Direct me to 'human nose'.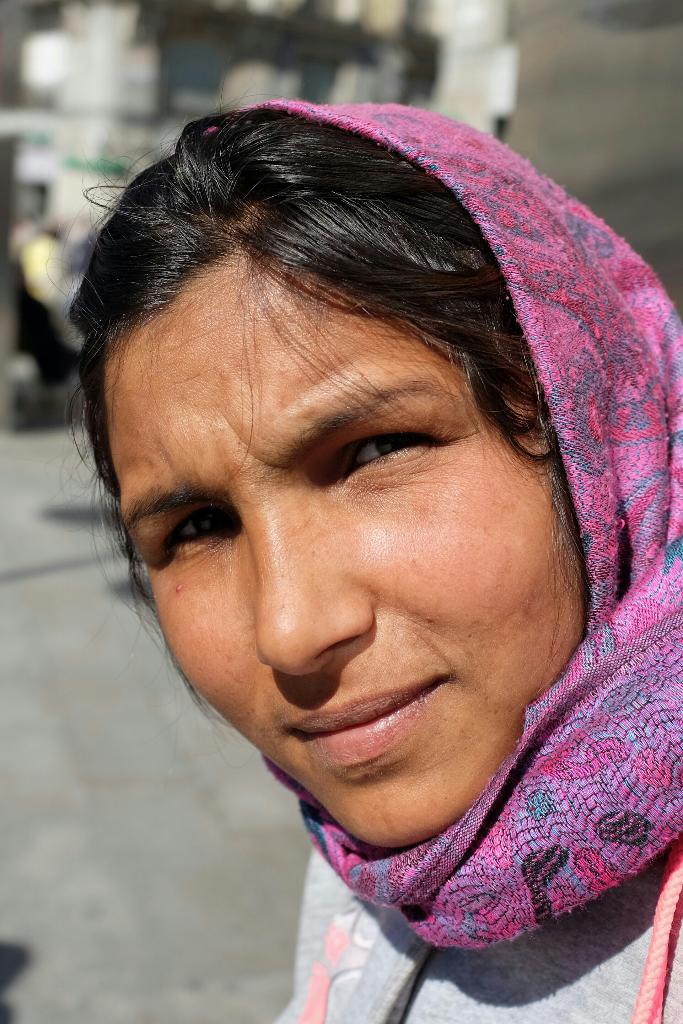
Direction: [243,497,369,673].
